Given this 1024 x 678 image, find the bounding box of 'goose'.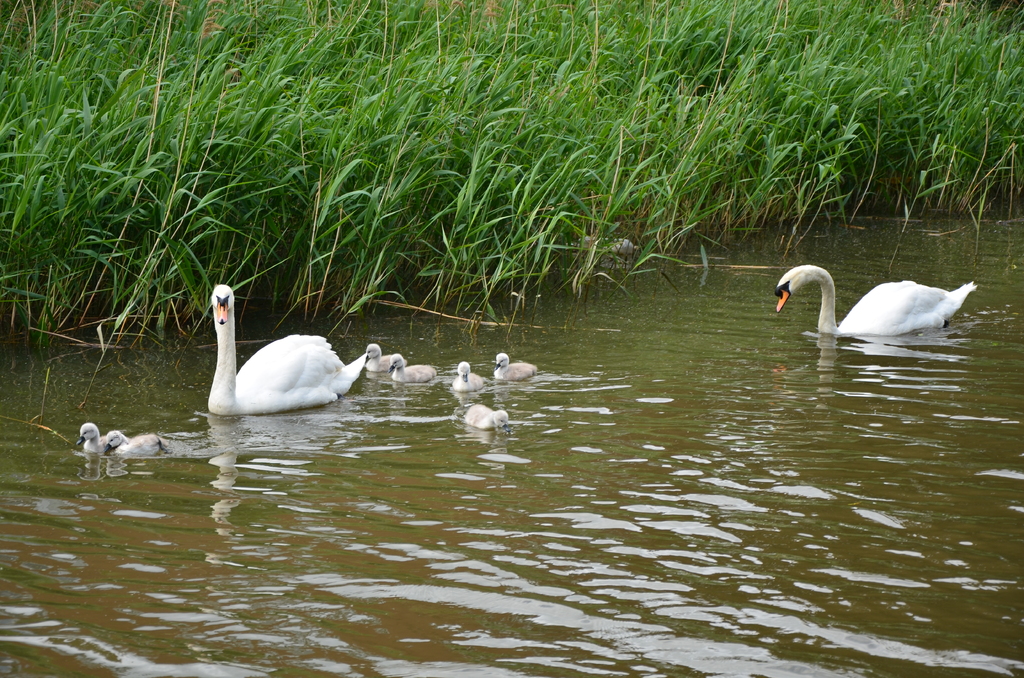
box(75, 423, 120, 455).
